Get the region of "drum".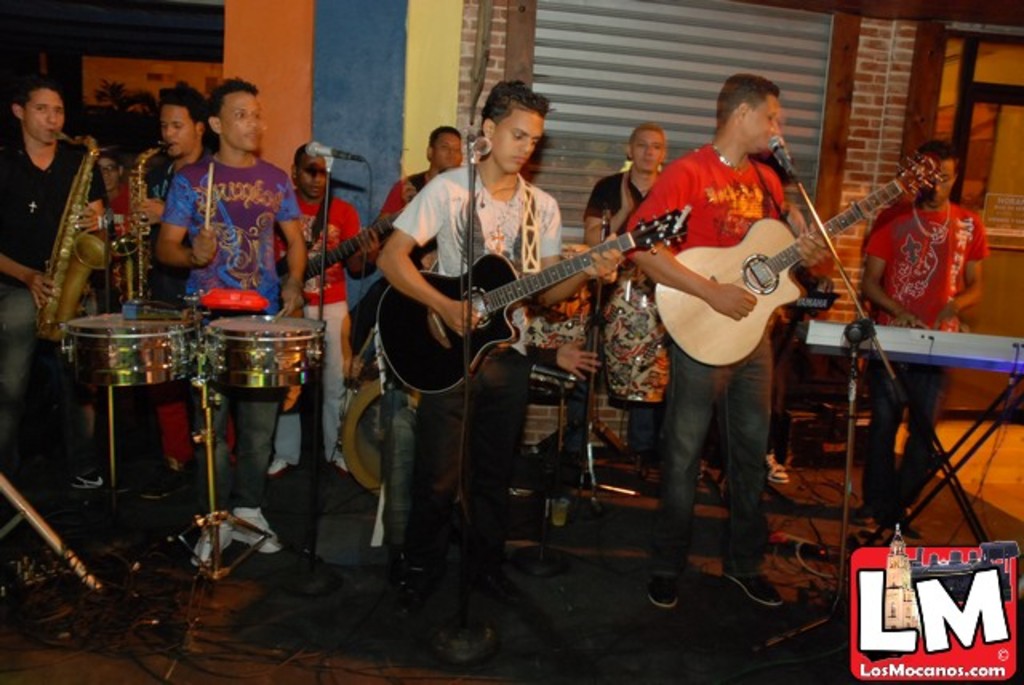
[x1=341, y1=376, x2=466, y2=501].
